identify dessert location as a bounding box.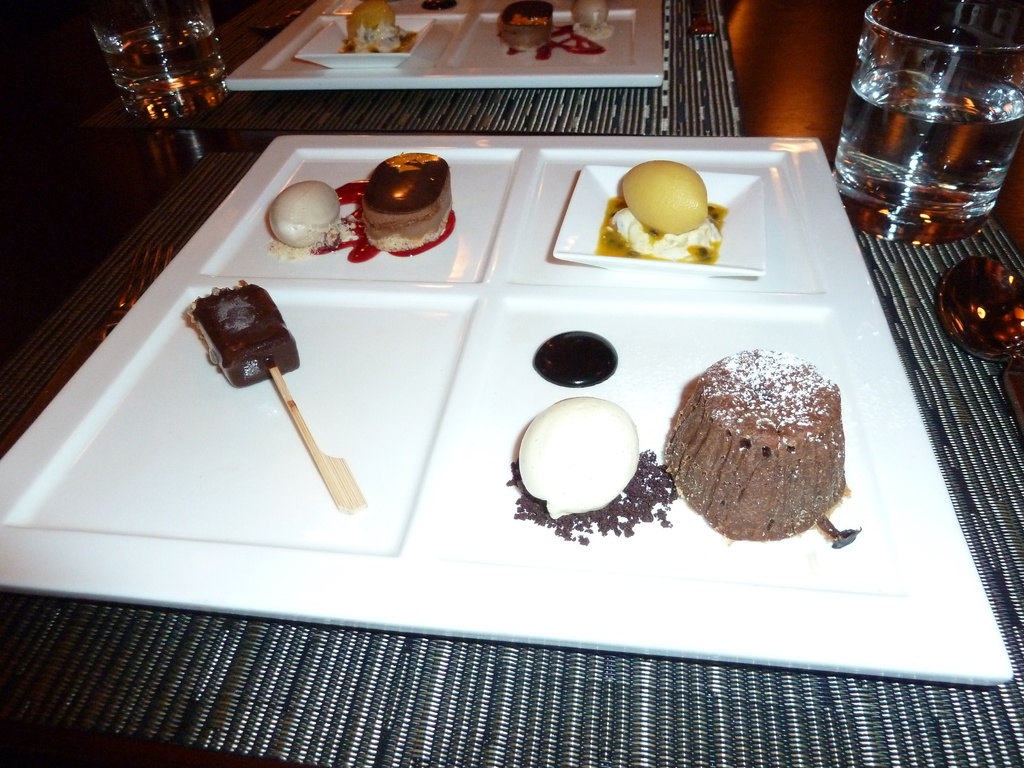
box=[263, 152, 454, 262].
